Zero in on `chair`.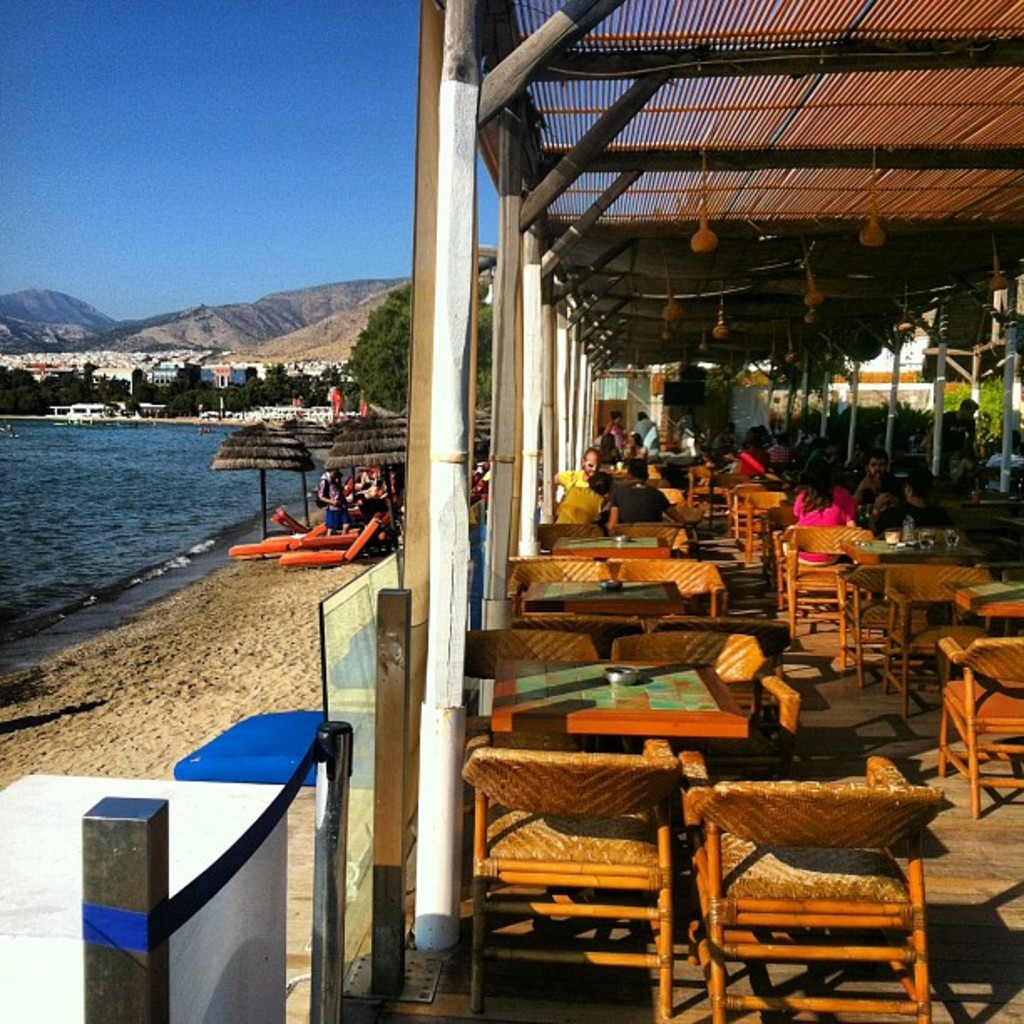
Zeroed in: rect(878, 567, 1017, 713).
